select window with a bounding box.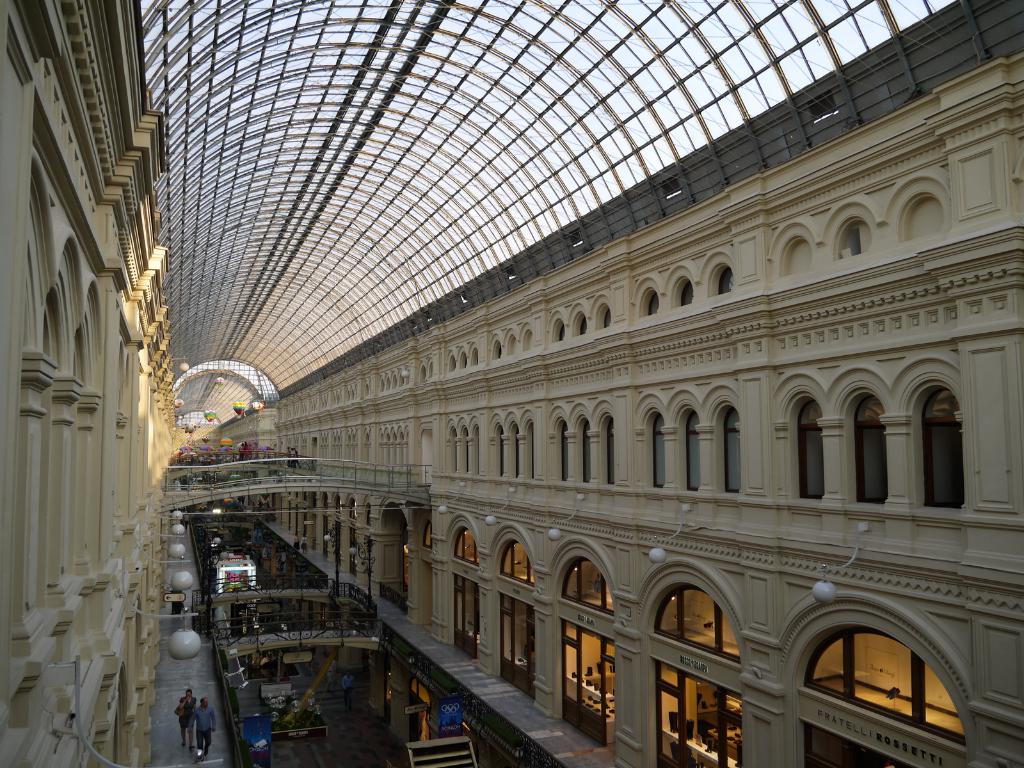
838/392/897/490.
